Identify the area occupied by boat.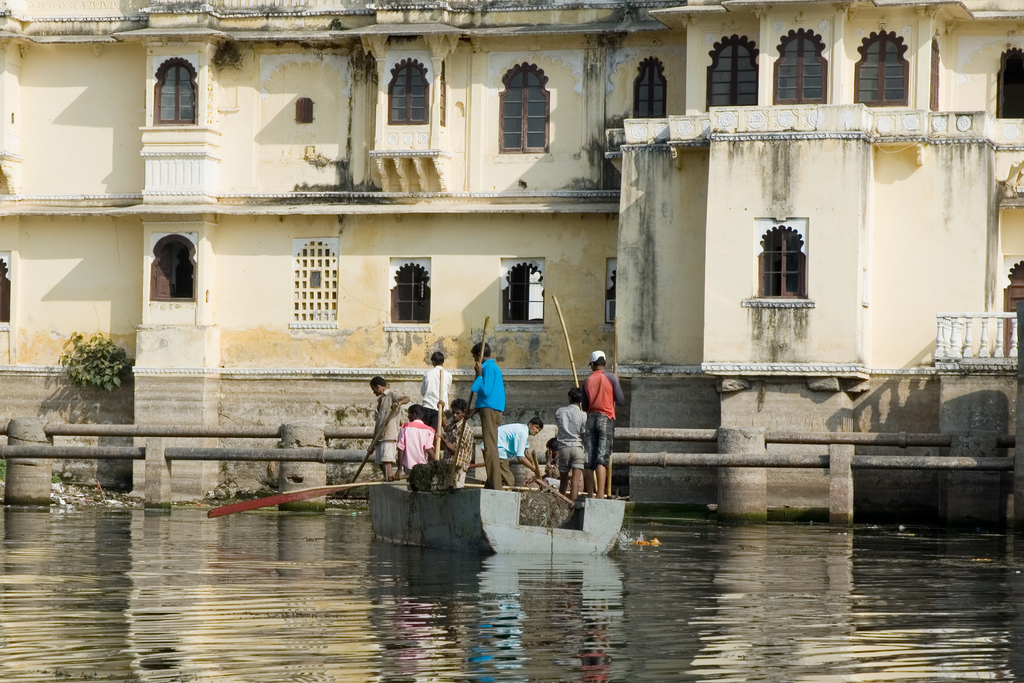
Area: rect(363, 484, 618, 563).
